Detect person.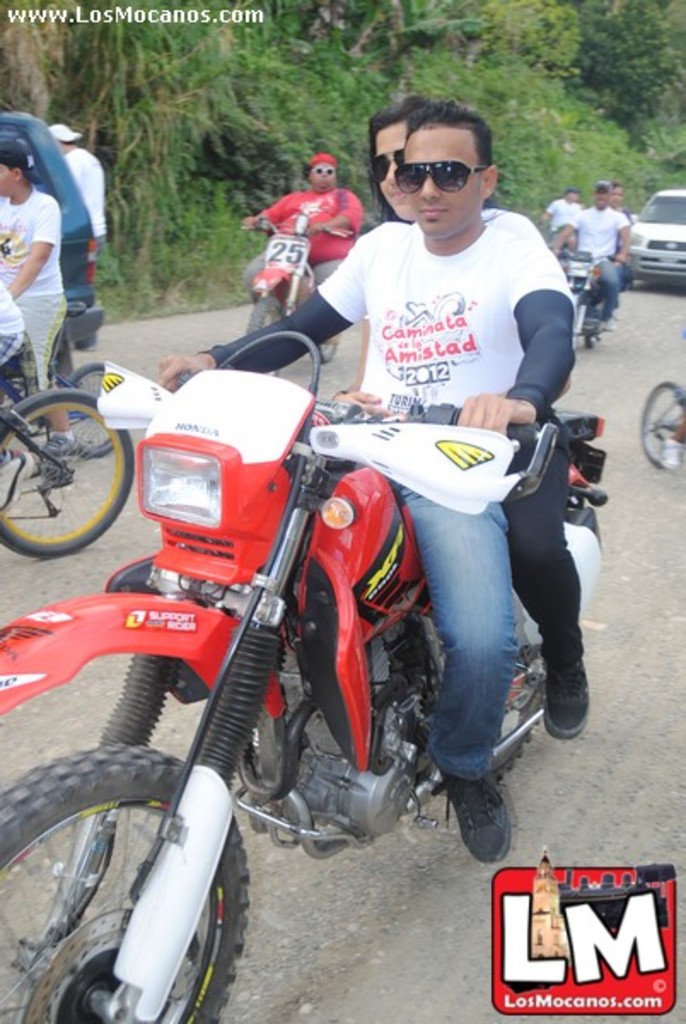
Detected at <region>143, 104, 580, 864</region>.
